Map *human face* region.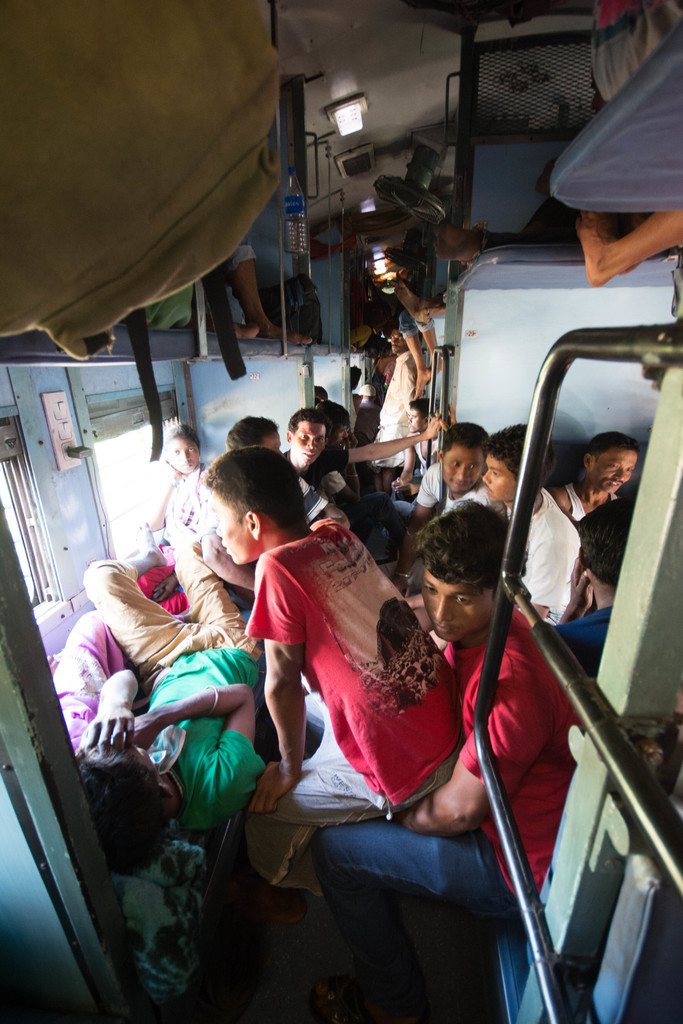
Mapped to region(295, 420, 327, 464).
